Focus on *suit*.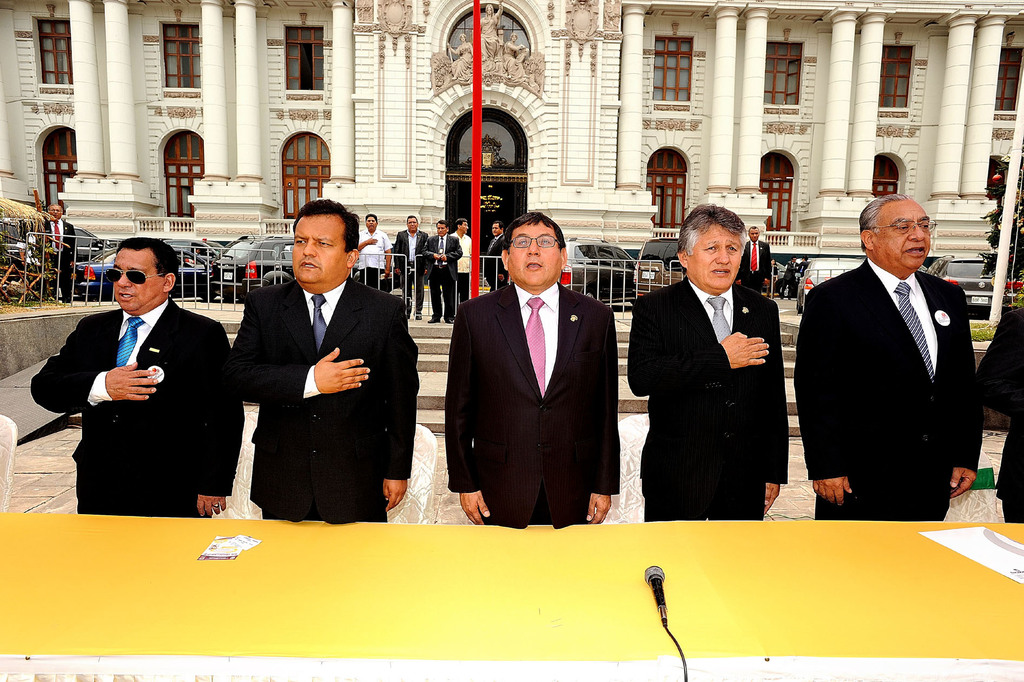
Focused at <box>38,220,77,303</box>.
